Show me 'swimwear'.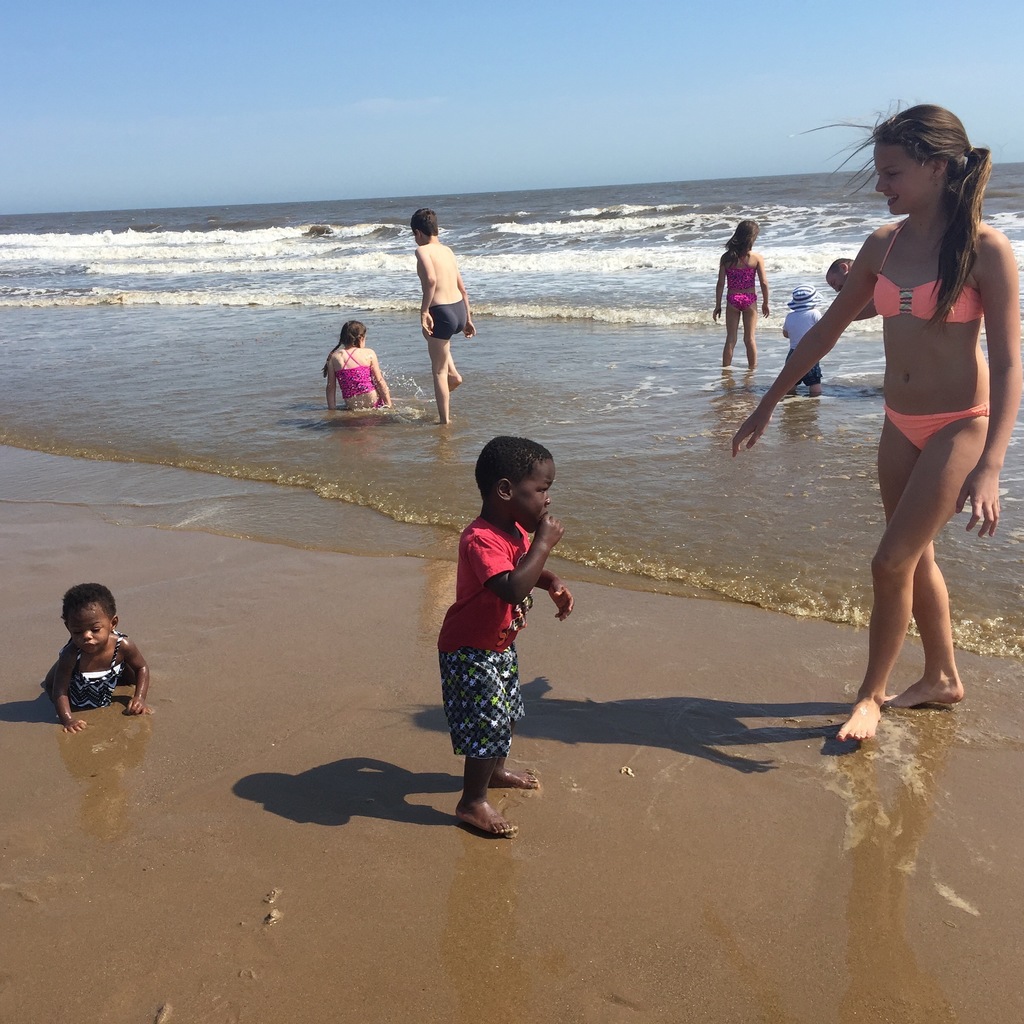
'swimwear' is here: <bbox>885, 406, 980, 449</bbox>.
